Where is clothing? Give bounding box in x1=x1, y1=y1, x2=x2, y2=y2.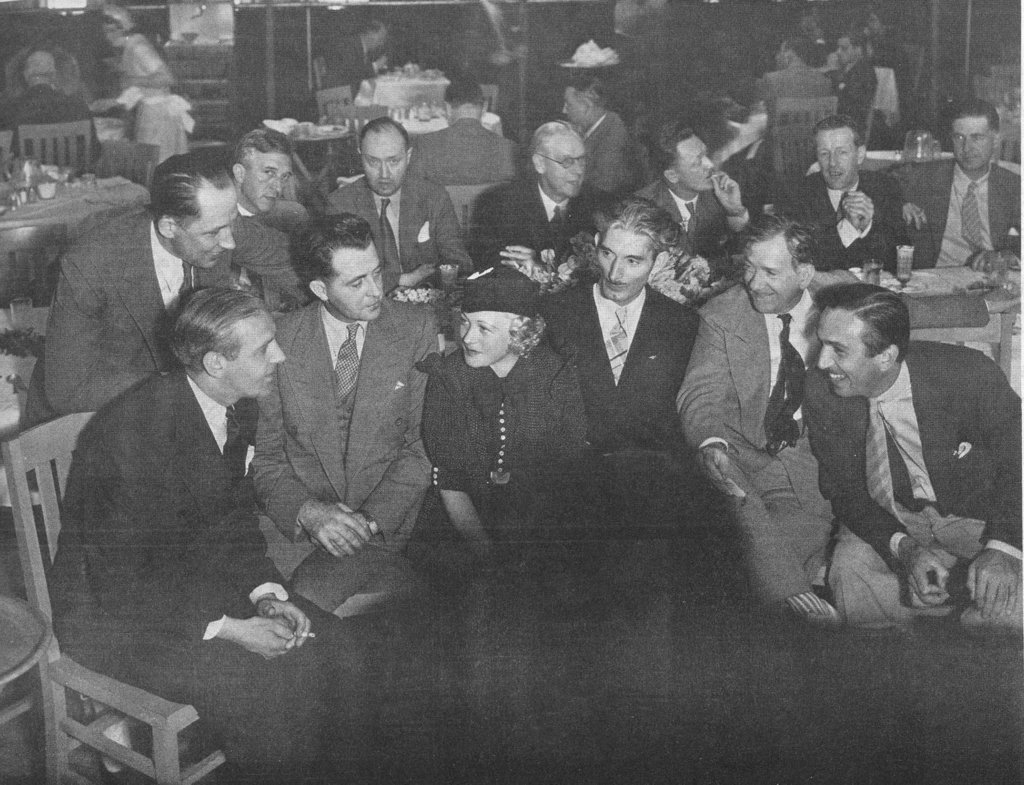
x1=45, y1=367, x2=346, y2=784.
